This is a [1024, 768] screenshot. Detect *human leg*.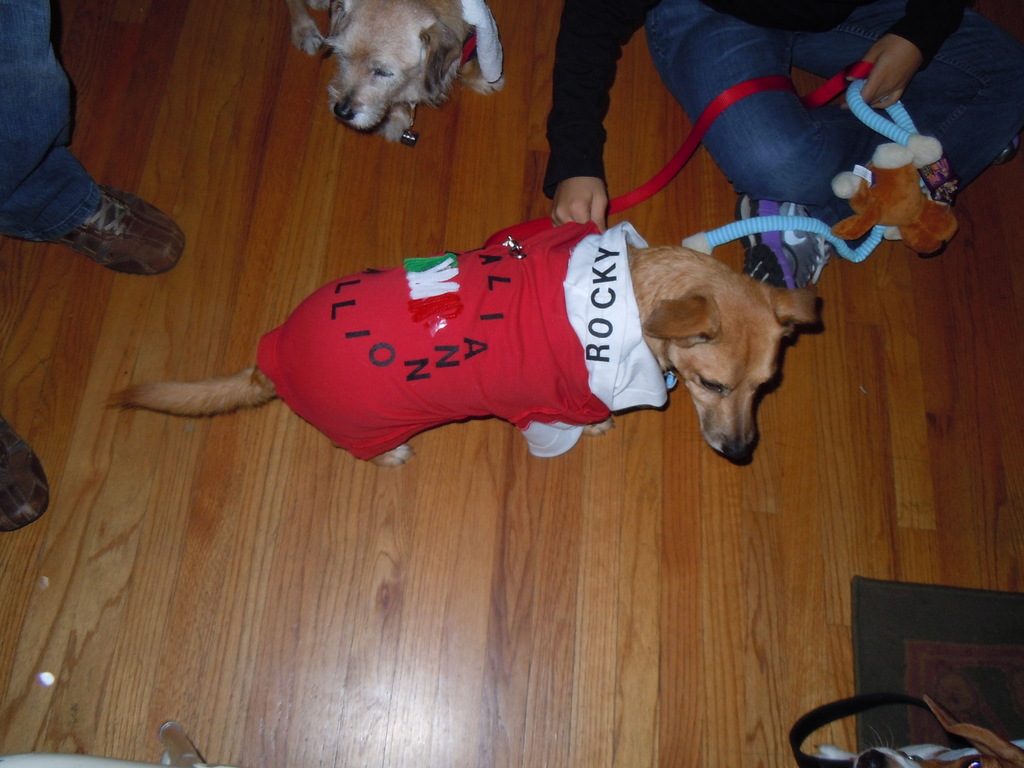
bbox(644, 0, 1023, 204).
